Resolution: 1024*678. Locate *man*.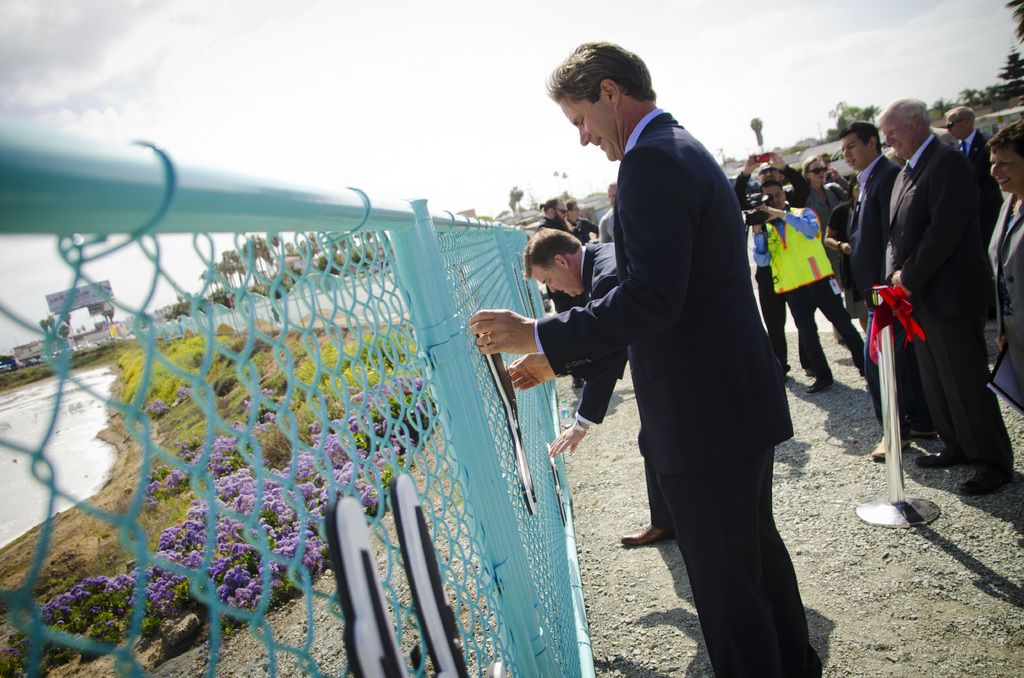
crop(517, 232, 692, 549).
